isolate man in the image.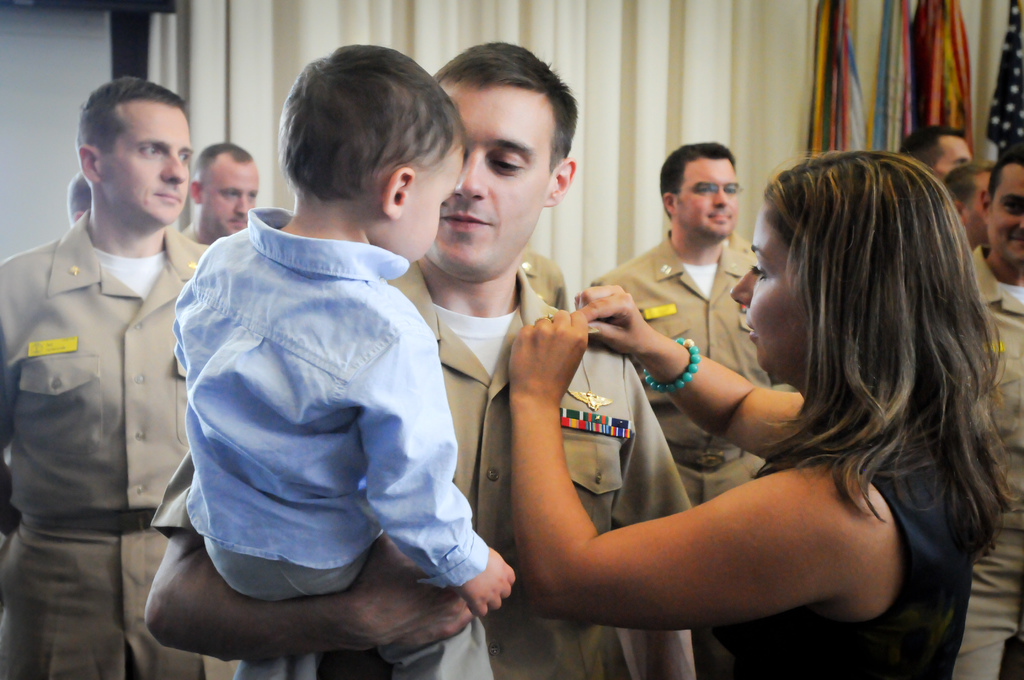
Isolated region: bbox(929, 173, 975, 238).
